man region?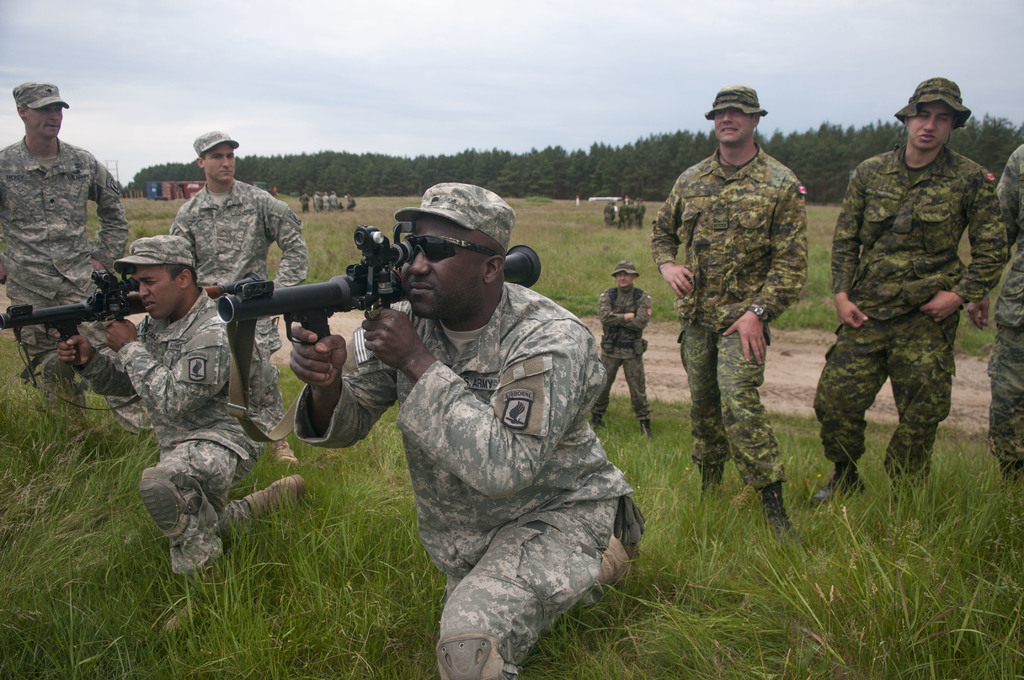
x1=351, y1=169, x2=640, y2=672
